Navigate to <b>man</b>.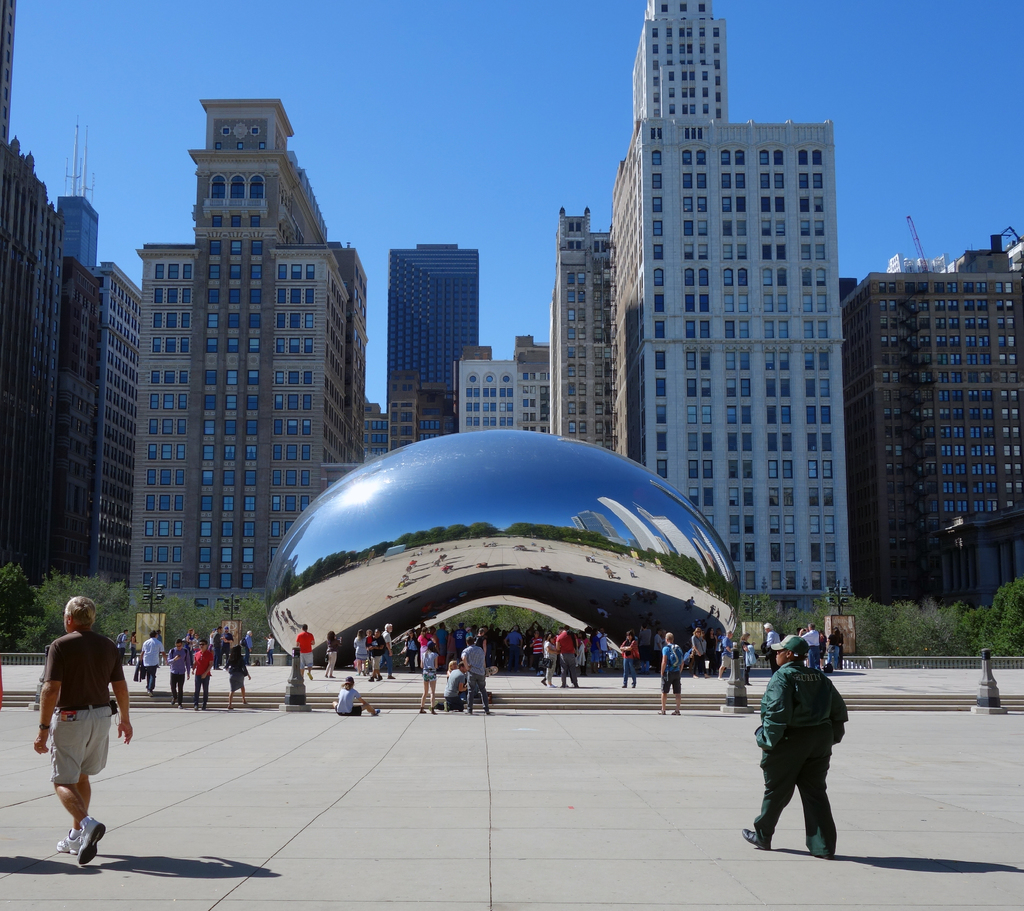
Navigation target: <region>379, 623, 396, 680</region>.
